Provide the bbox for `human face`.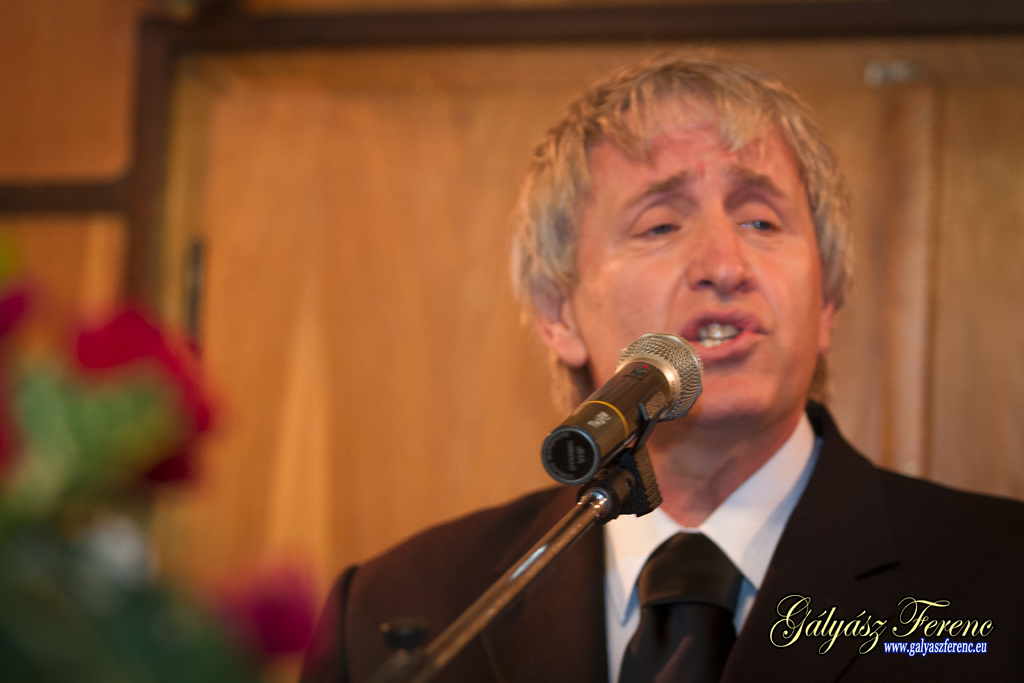
567:83:826:416.
